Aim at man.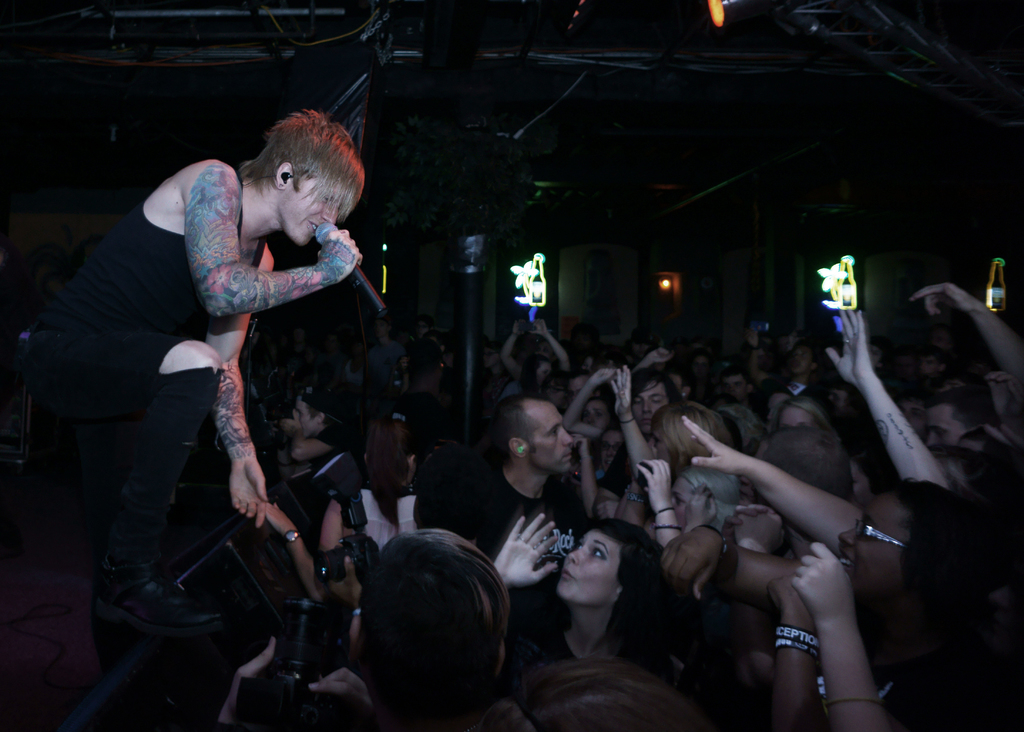
Aimed at bbox=[594, 369, 686, 516].
